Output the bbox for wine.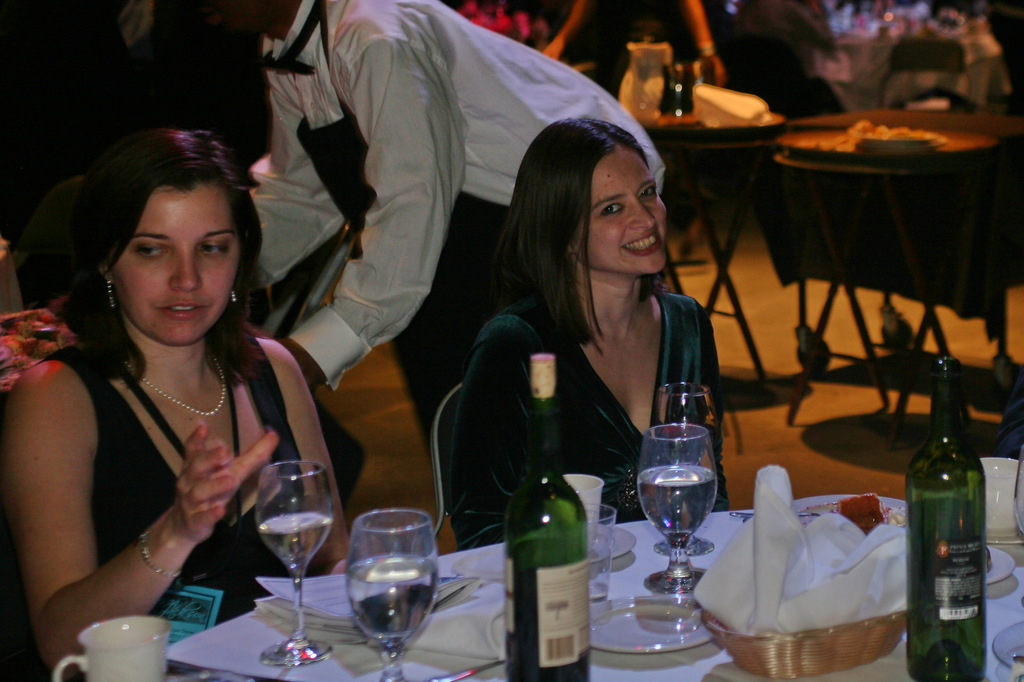
x1=900, y1=350, x2=986, y2=681.
